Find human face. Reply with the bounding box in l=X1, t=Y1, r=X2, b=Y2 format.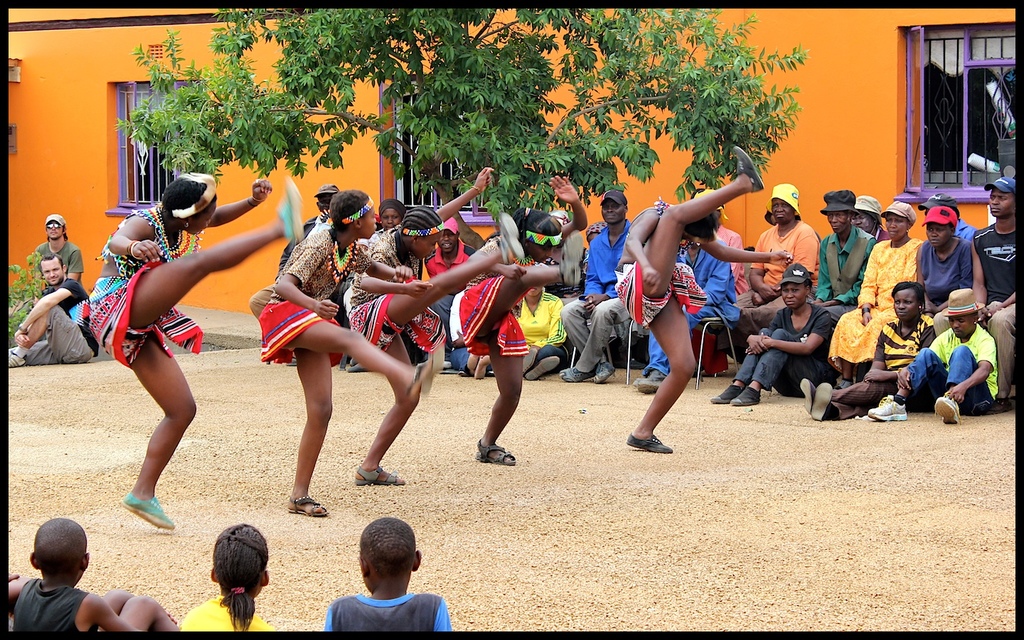
l=781, t=286, r=810, b=306.
